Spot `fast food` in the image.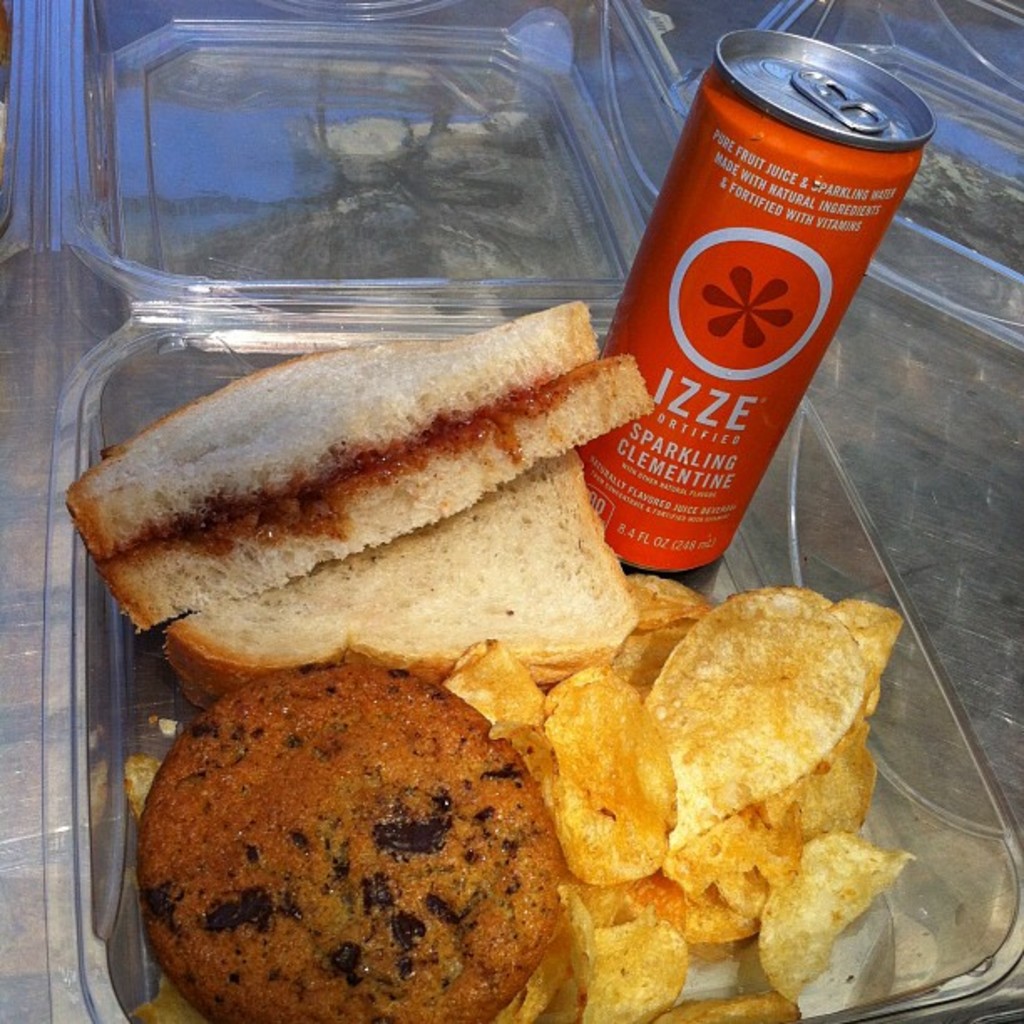
`fast food` found at [65,294,604,567].
